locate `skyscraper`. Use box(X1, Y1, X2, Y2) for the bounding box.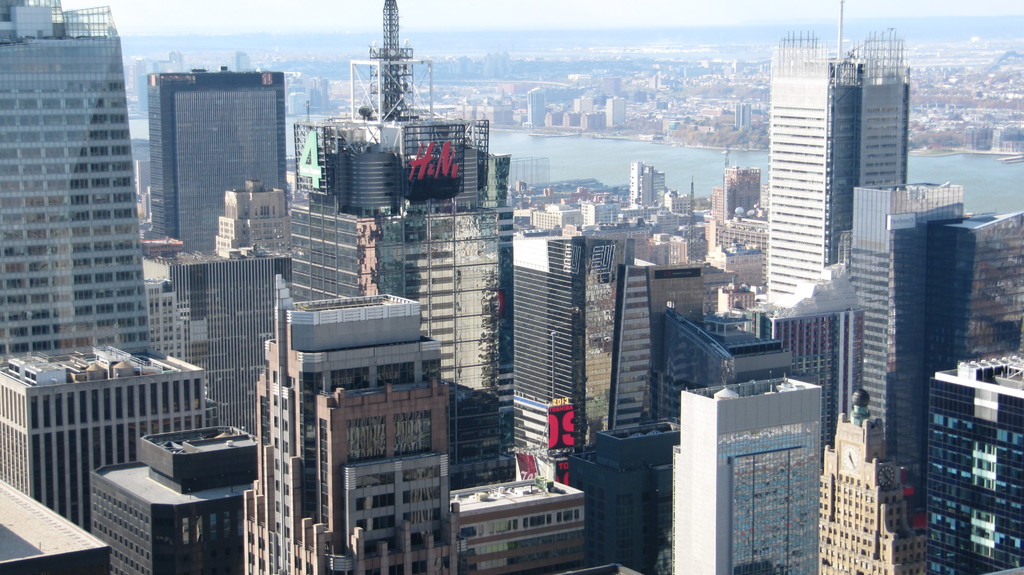
box(767, 24, 908, 308).
